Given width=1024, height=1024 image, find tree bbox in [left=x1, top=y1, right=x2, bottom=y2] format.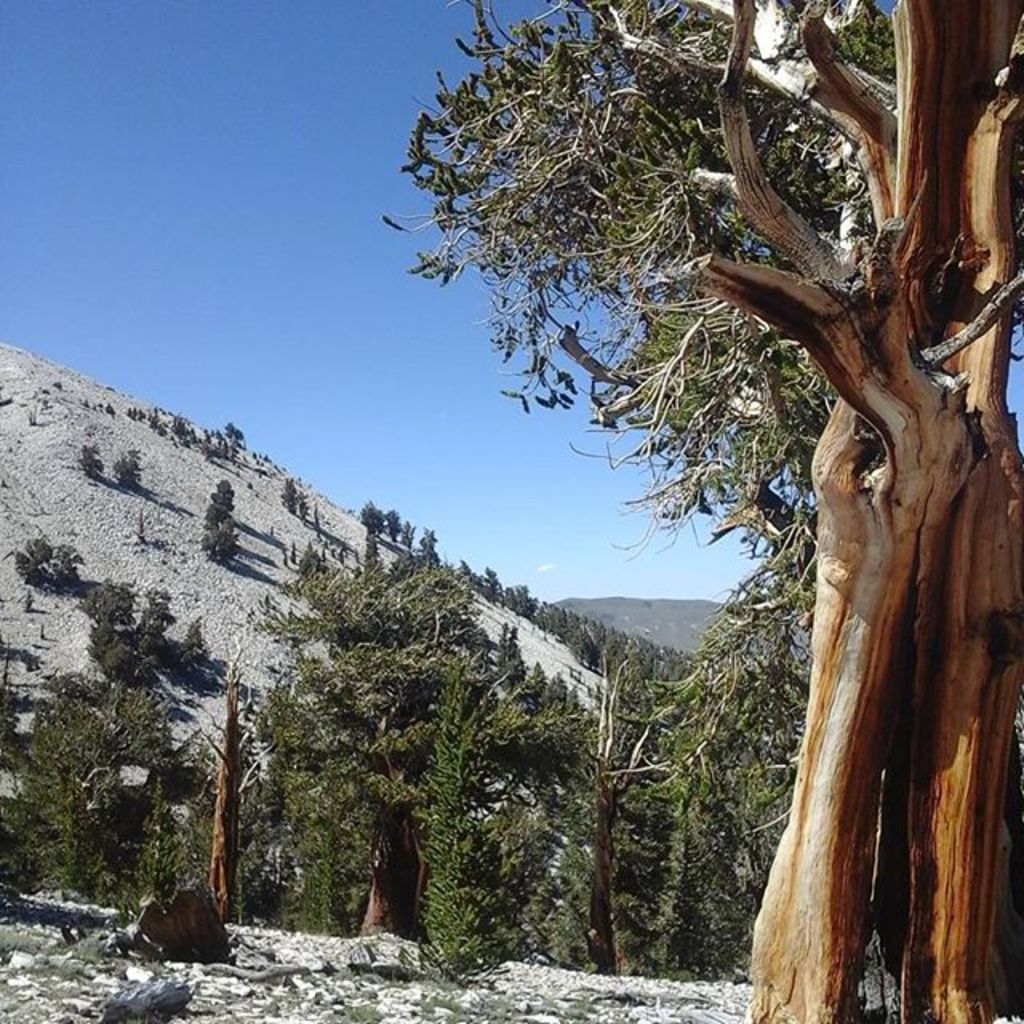
[left=166, top=613, right=224, bottom=682].
